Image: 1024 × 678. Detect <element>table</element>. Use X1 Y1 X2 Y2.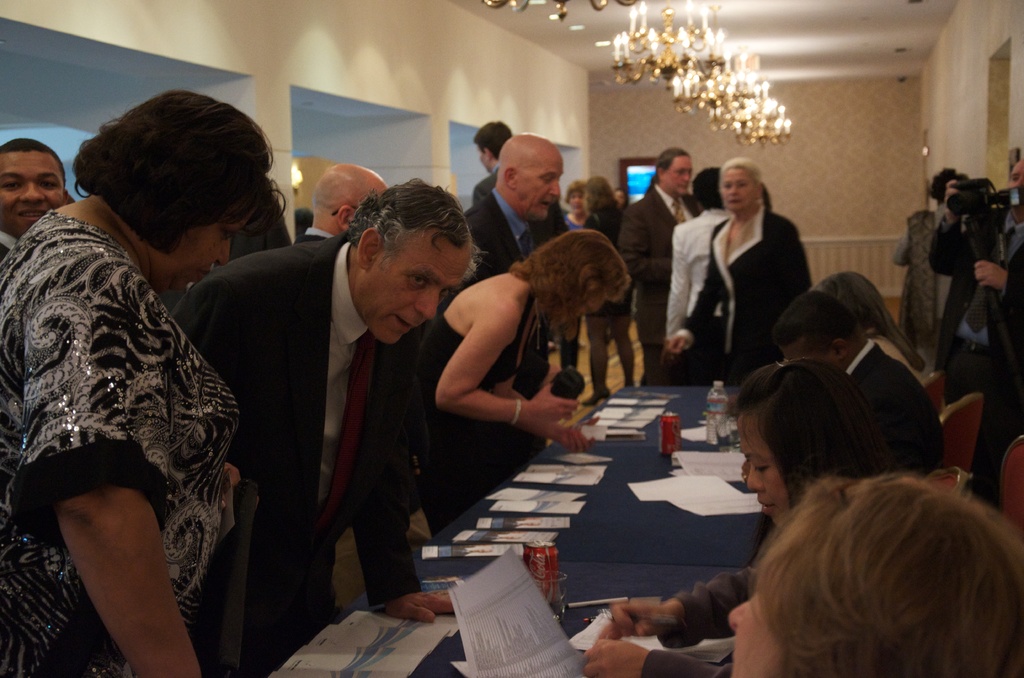
243 530 785 677.
